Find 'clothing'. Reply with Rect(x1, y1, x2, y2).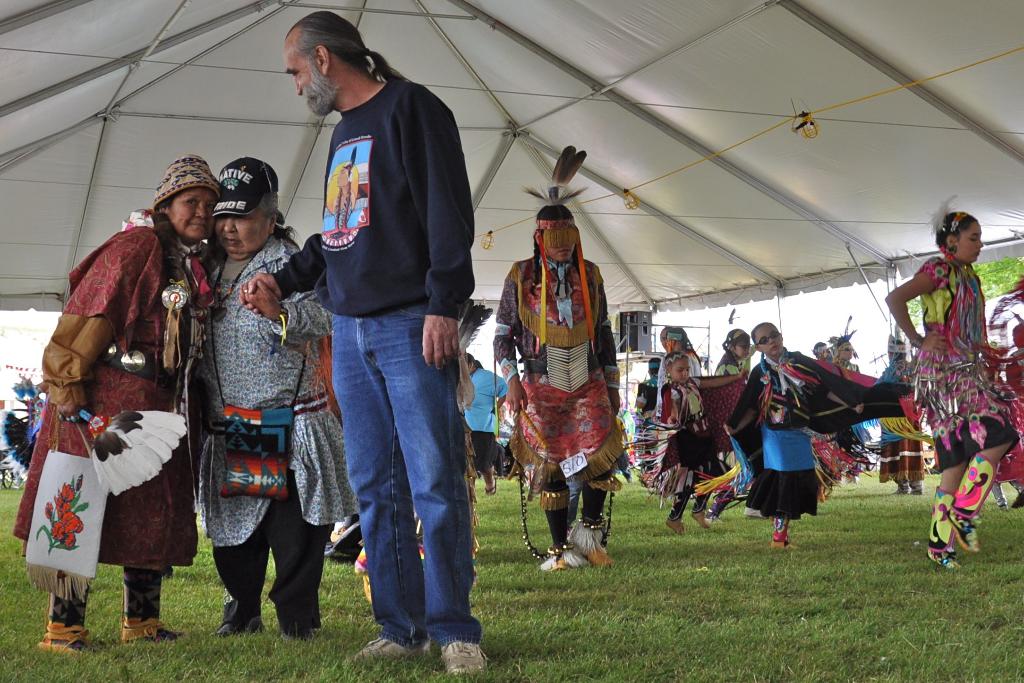
Rect(659, 370, 742, 520).
